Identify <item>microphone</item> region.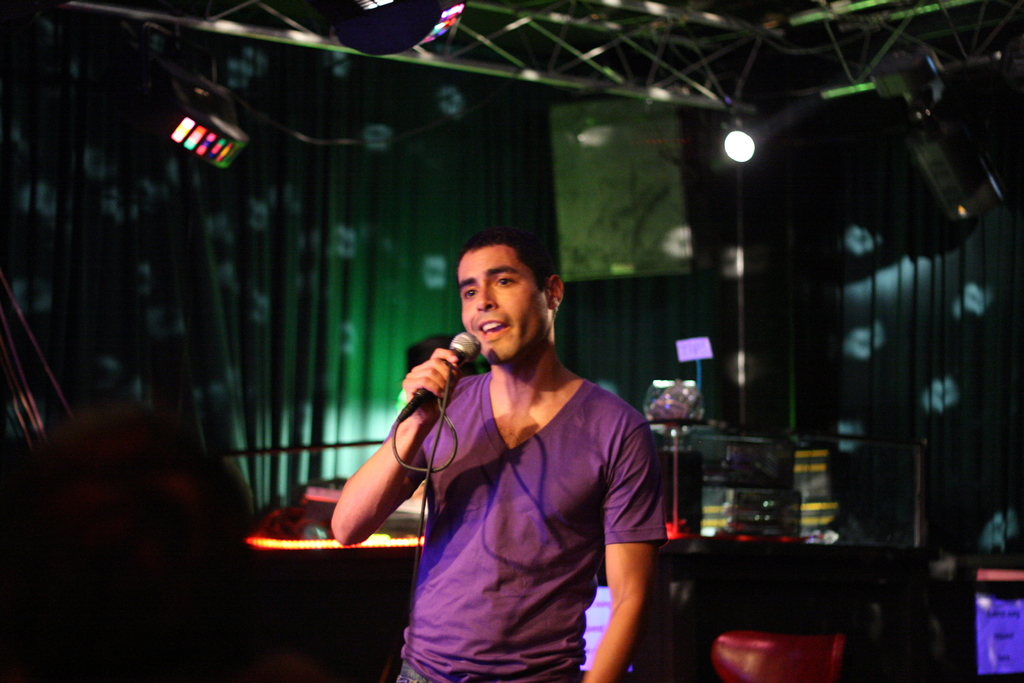
Region: 396/342/474/428.
